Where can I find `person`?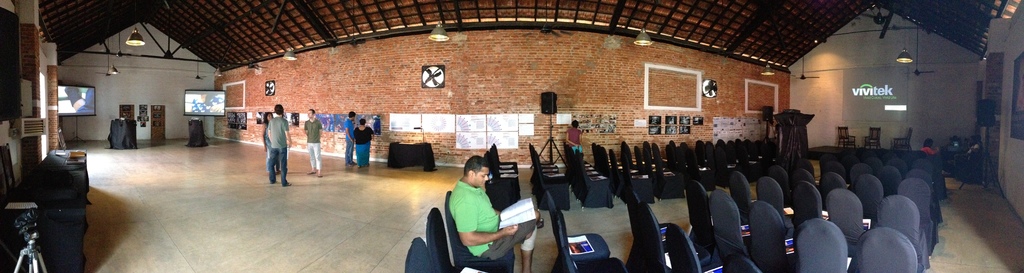
You can find it at 346,105,360,171.
